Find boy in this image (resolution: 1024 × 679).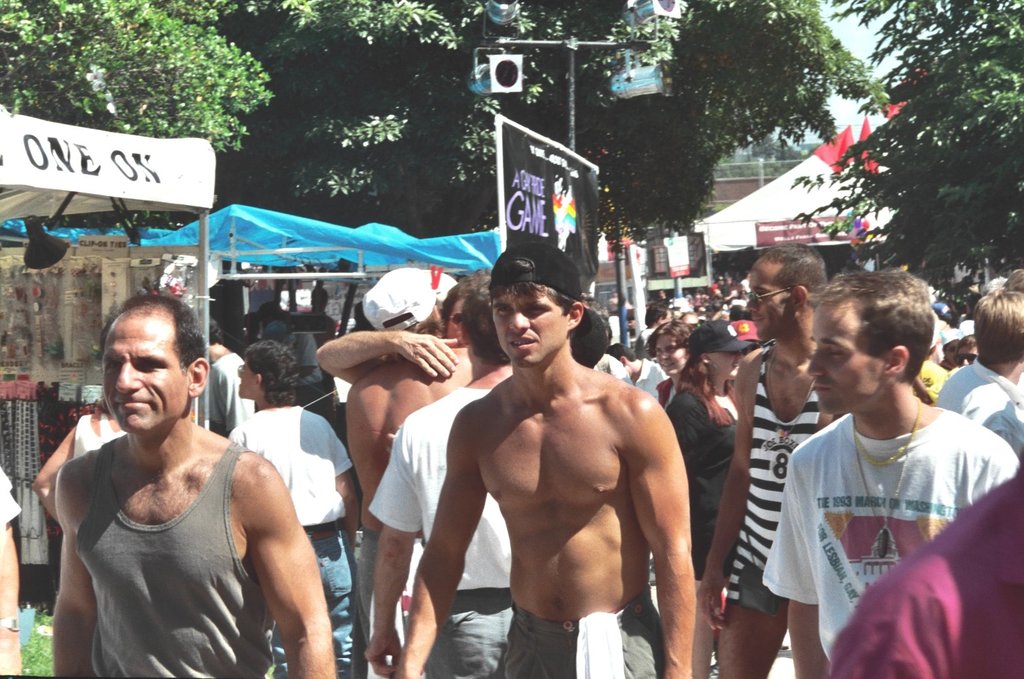
pyautogui.locateOnScreen(388, 240, 699, 678).
